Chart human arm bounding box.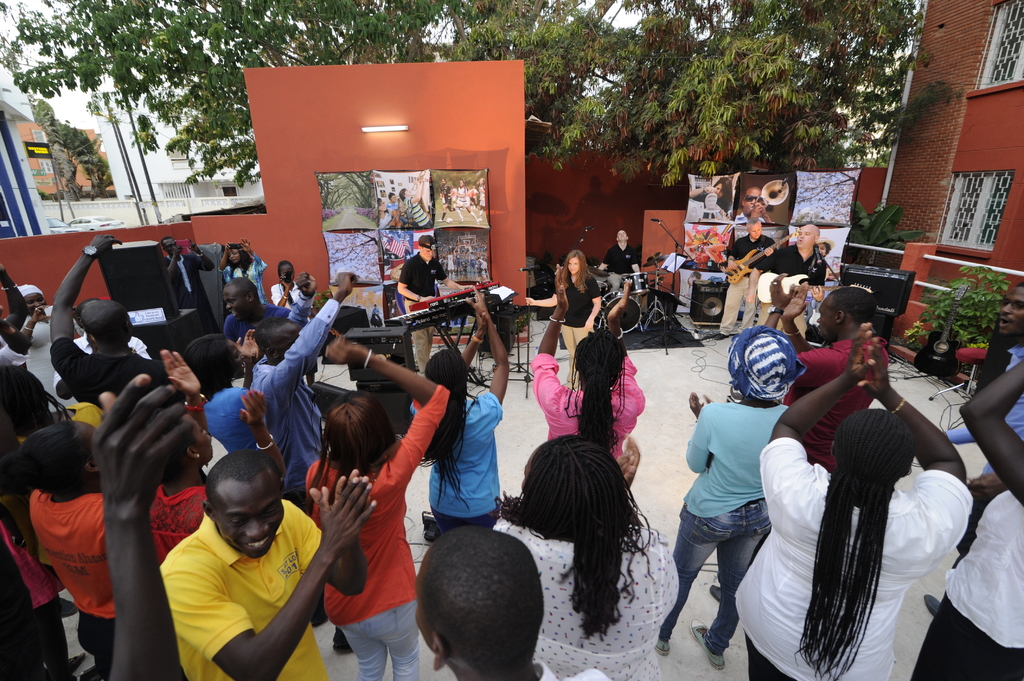
Charted: <region>625, 252, 642, 282</region>.
